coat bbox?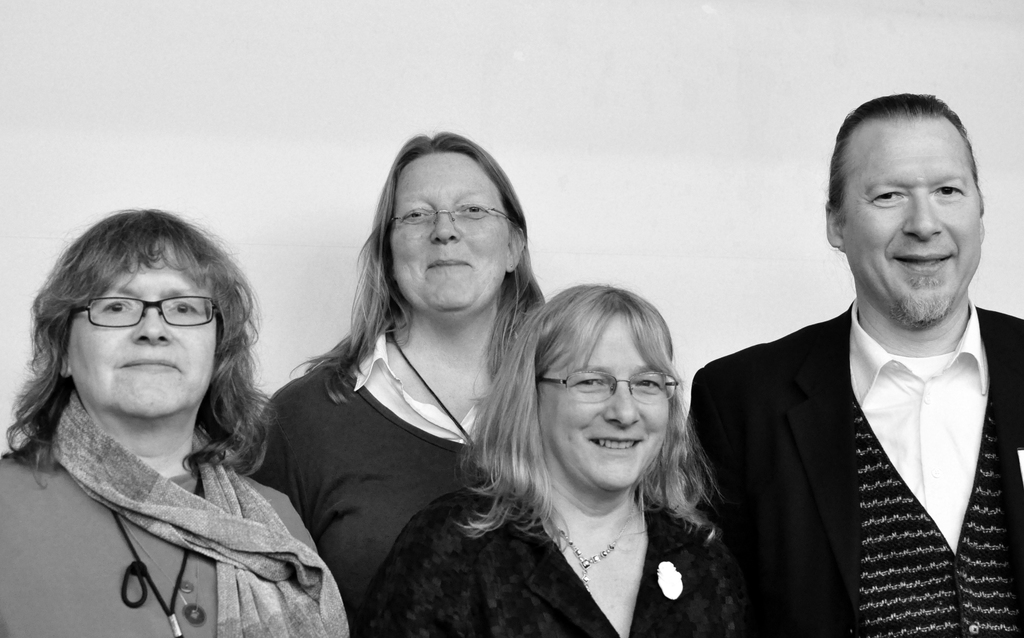
694, 306, 1023, 632
